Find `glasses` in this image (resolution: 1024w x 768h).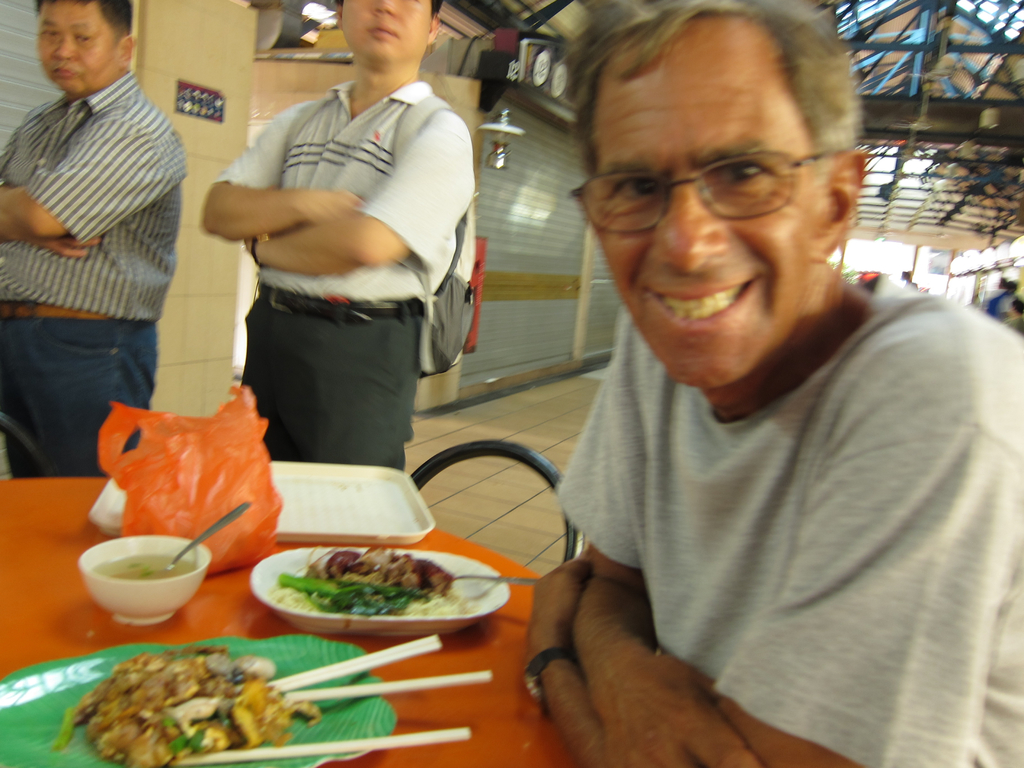
bbox(567, 148, 833, 238).
